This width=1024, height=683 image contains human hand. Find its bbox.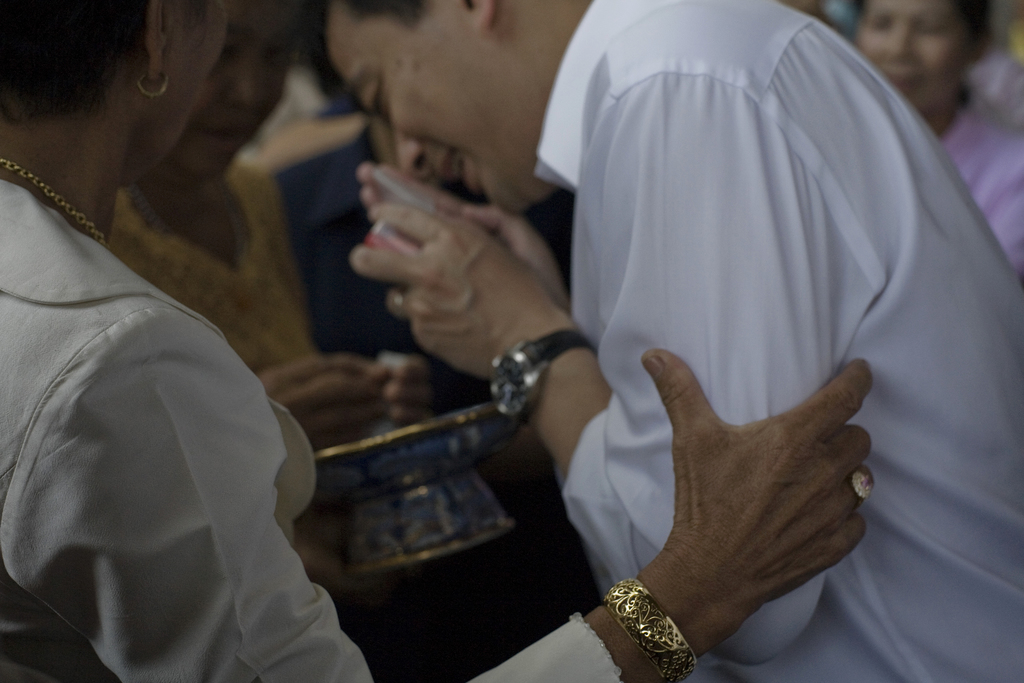
(x1=348, y1=202, x2=557, y2=383).
